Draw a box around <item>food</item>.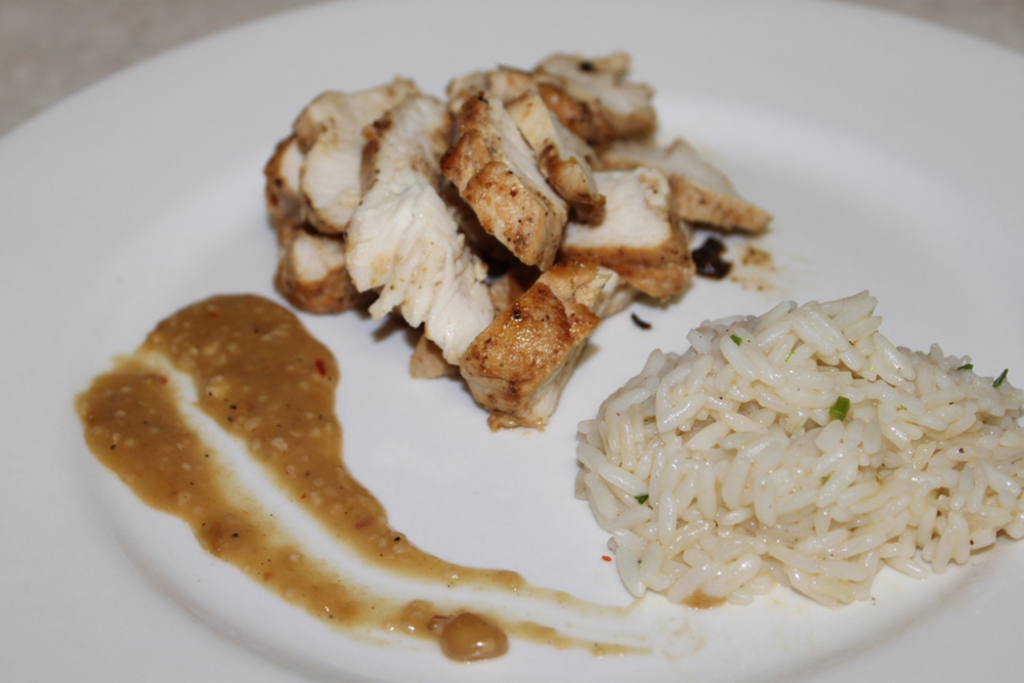
BBox(230, 560, 652, 665).
